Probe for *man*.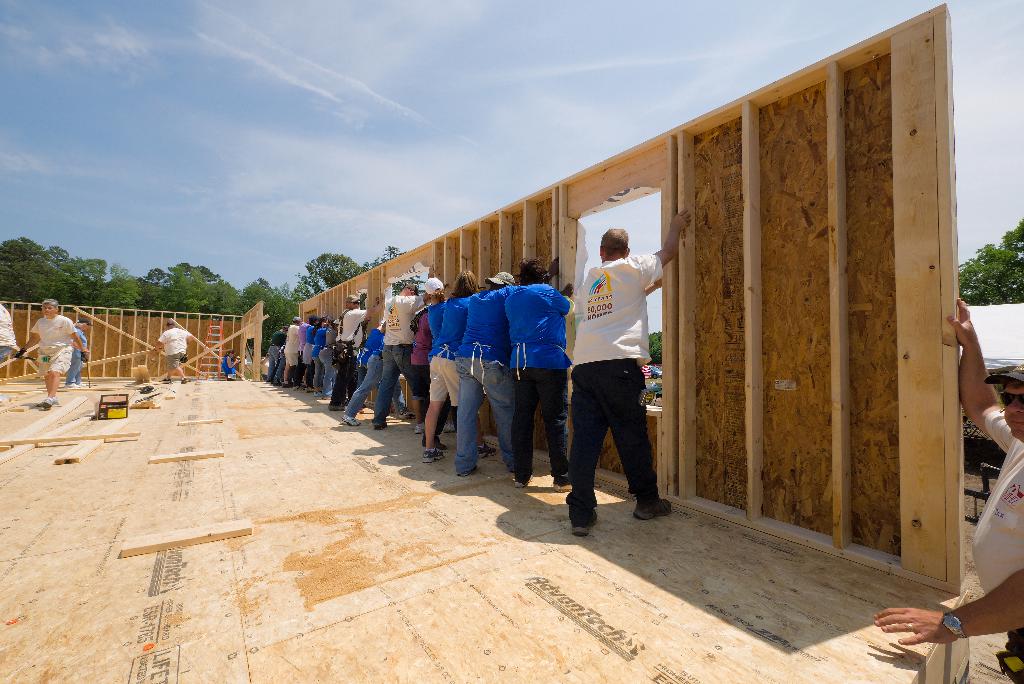
Probe result: <box>872,300,1023,683</box>.
